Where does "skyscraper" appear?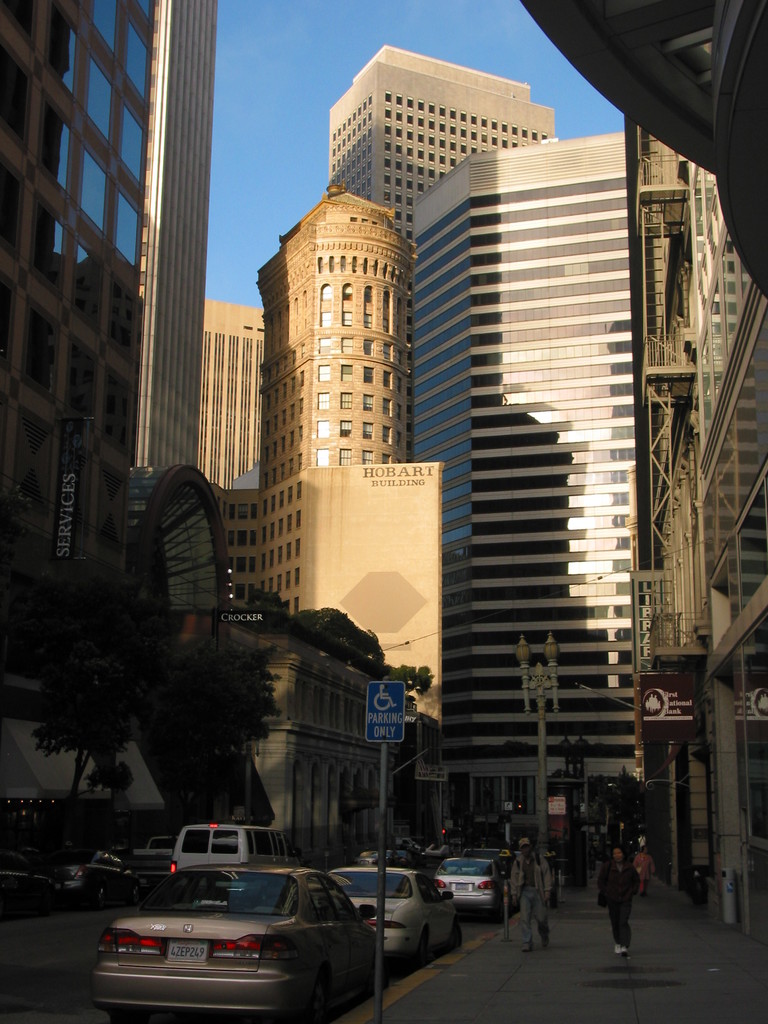
Appears at (324,41,557,244).
